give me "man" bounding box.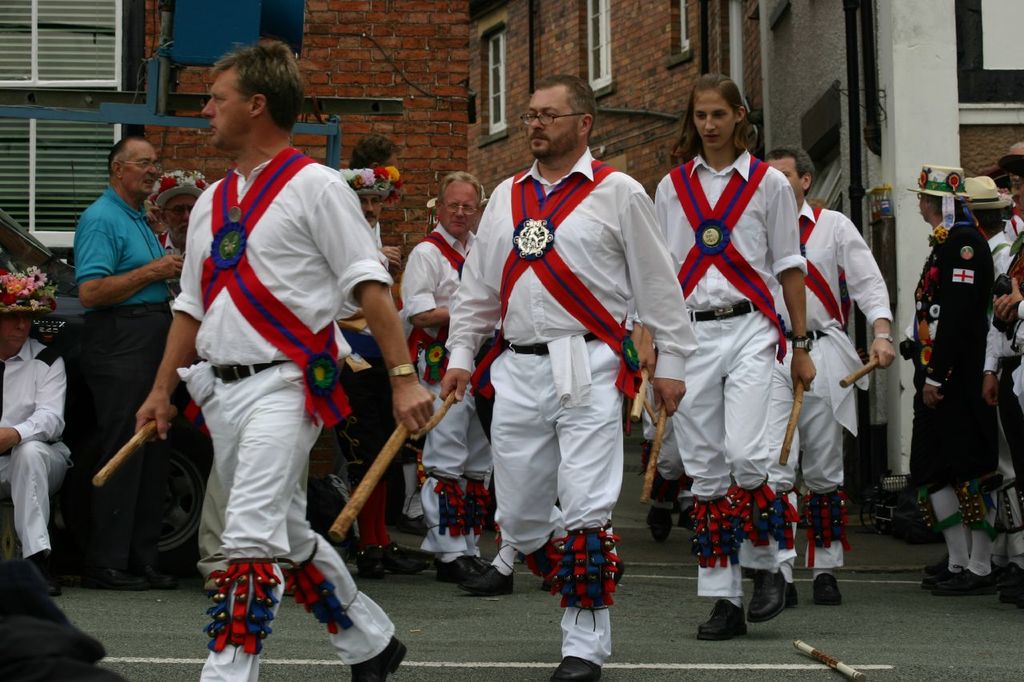
left=350, top=133, right=401, bottom=265.
